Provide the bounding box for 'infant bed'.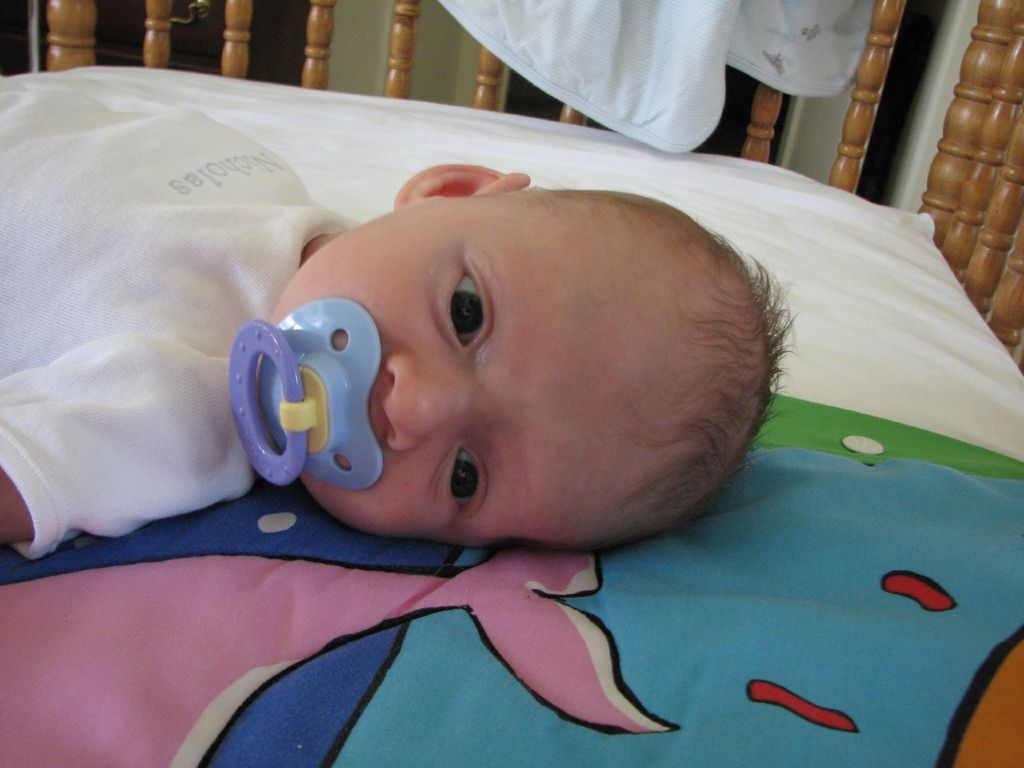
l=0, t=0, r=1023, b=767.
